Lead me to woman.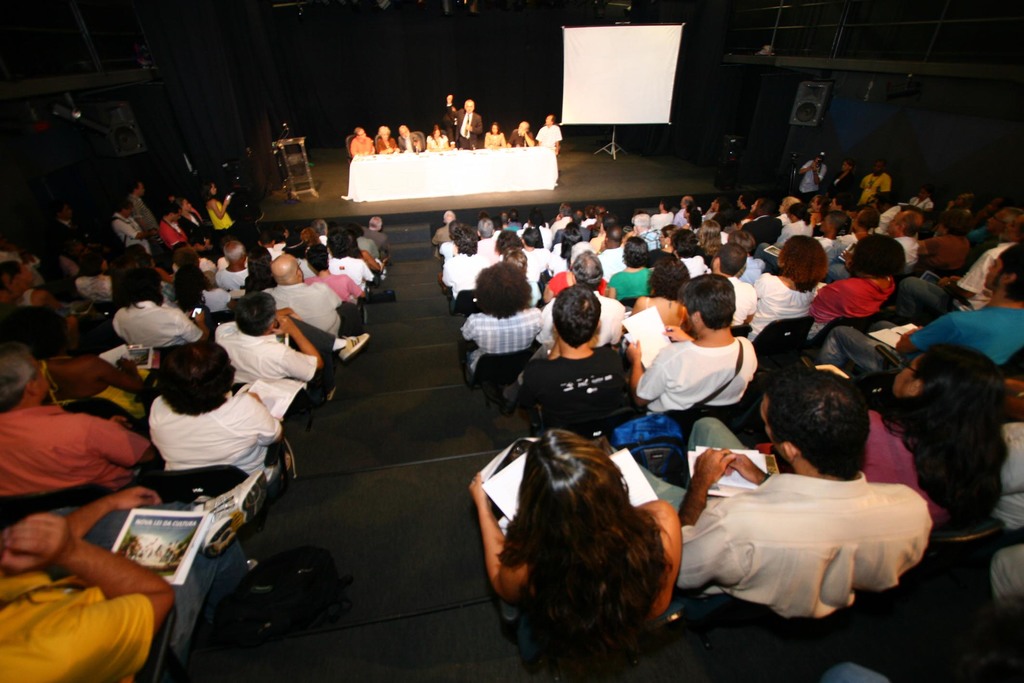
Lead to (left=206, top=181, right=230, bottom=236).
